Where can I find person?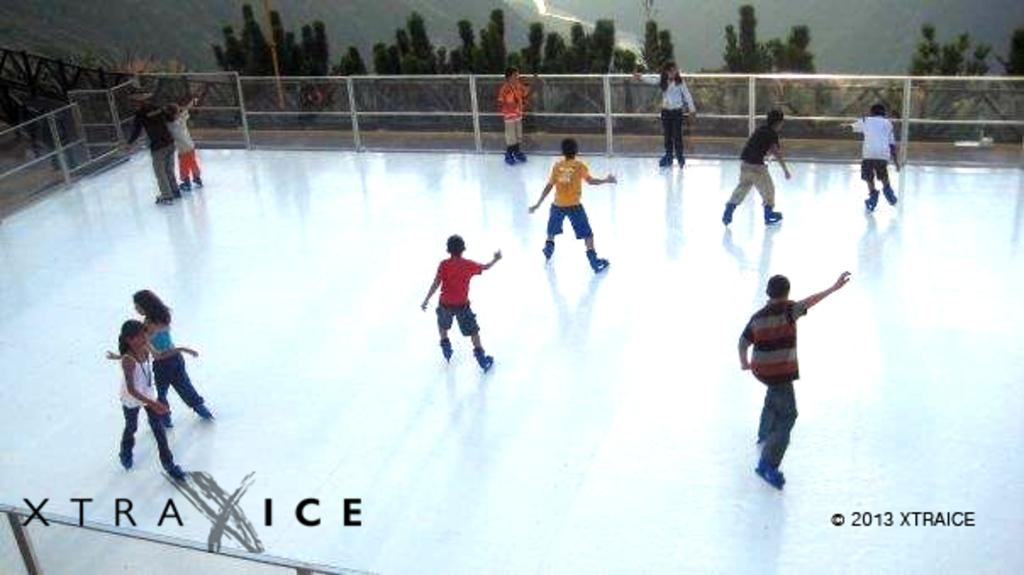
You can find it at Rect(419, 232, 498, 370).
